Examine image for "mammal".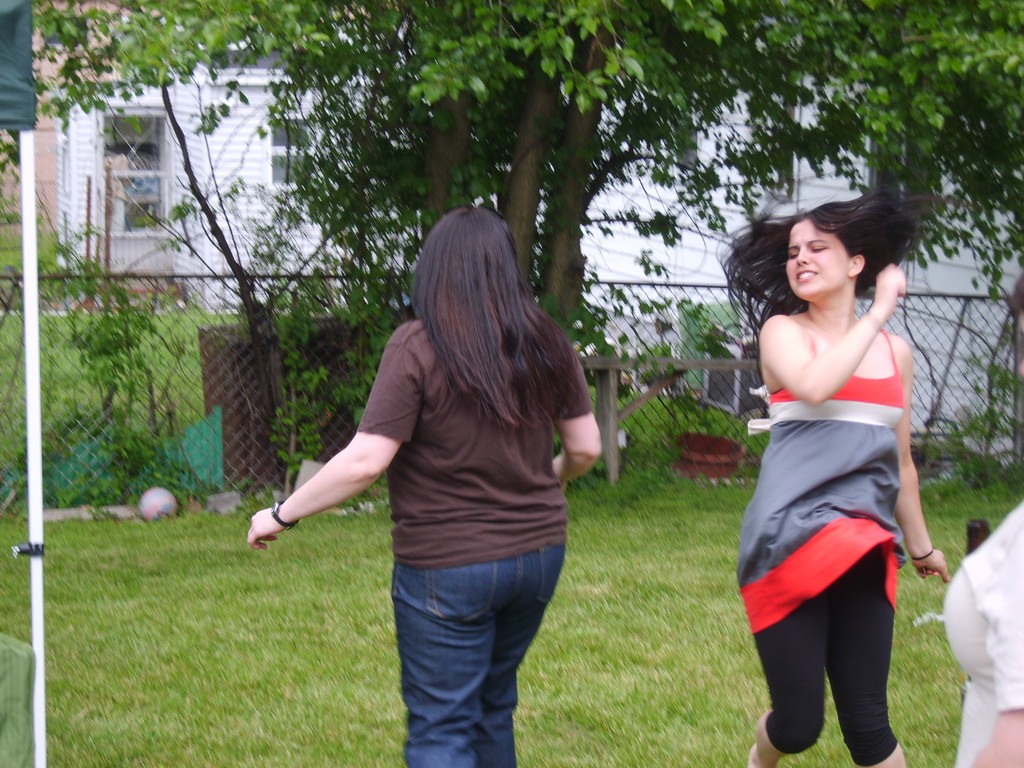
Examination result: rect(729, 175, 947, 747).
